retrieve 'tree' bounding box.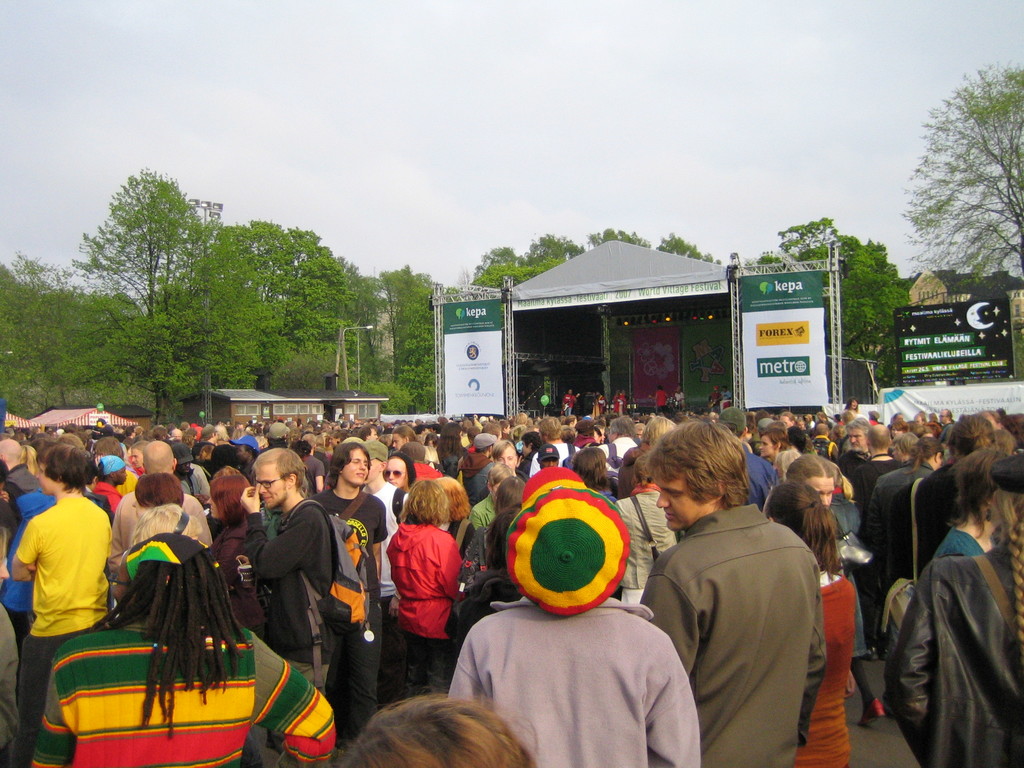
Bounding box: rect(591, 224, 650, 252).
